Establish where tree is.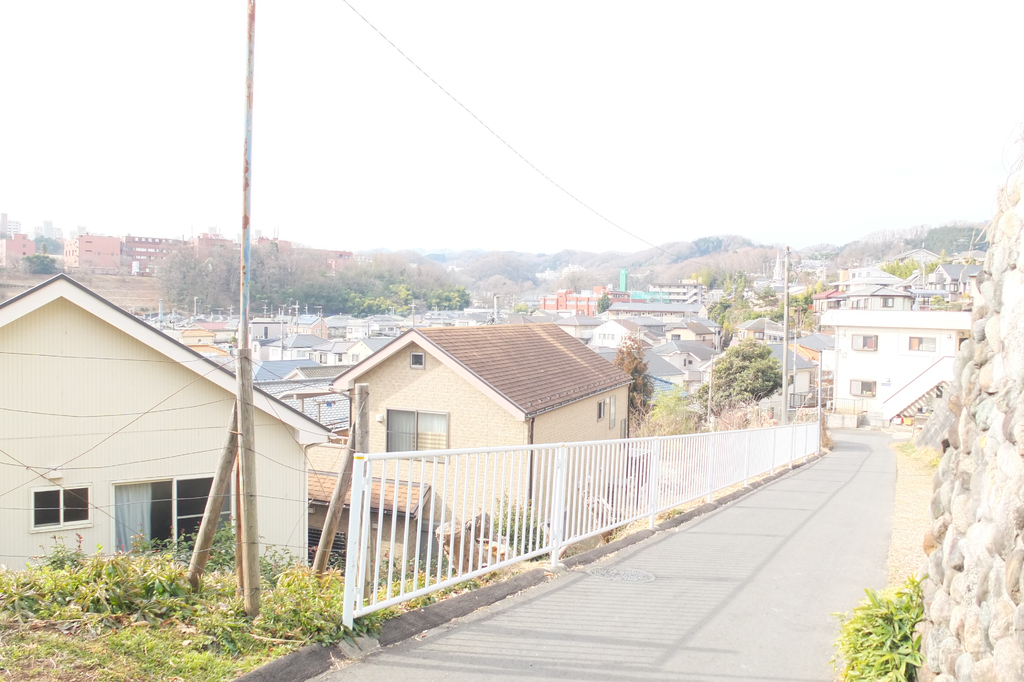
Established at 20/251/52/272.
